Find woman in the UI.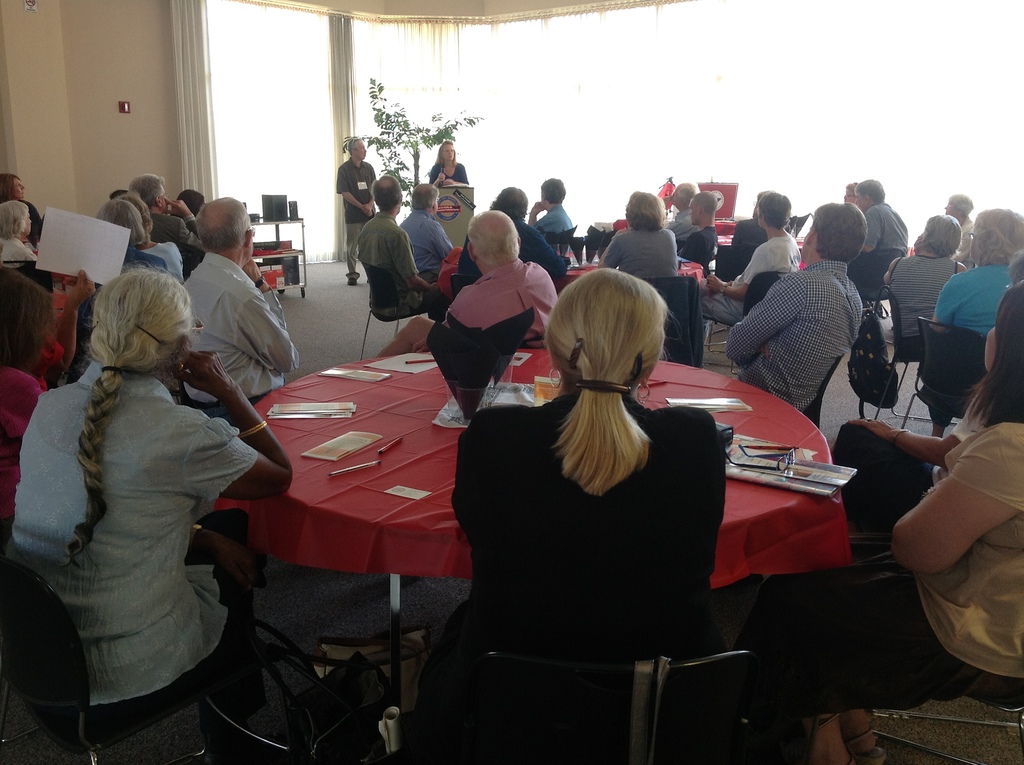
UI element at box=[741, 287, 1023, 764].
